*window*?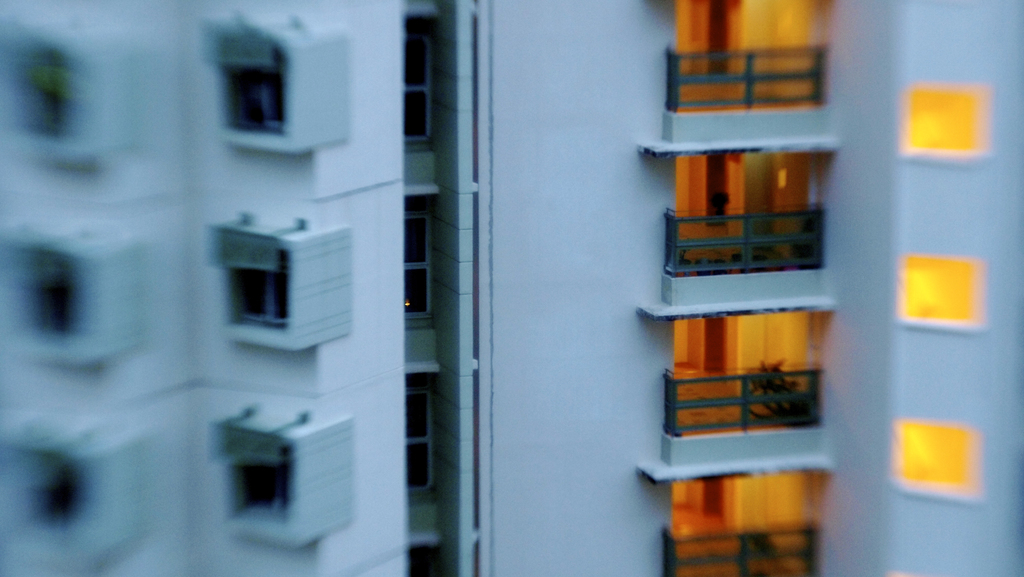
[396,387,438,486]
